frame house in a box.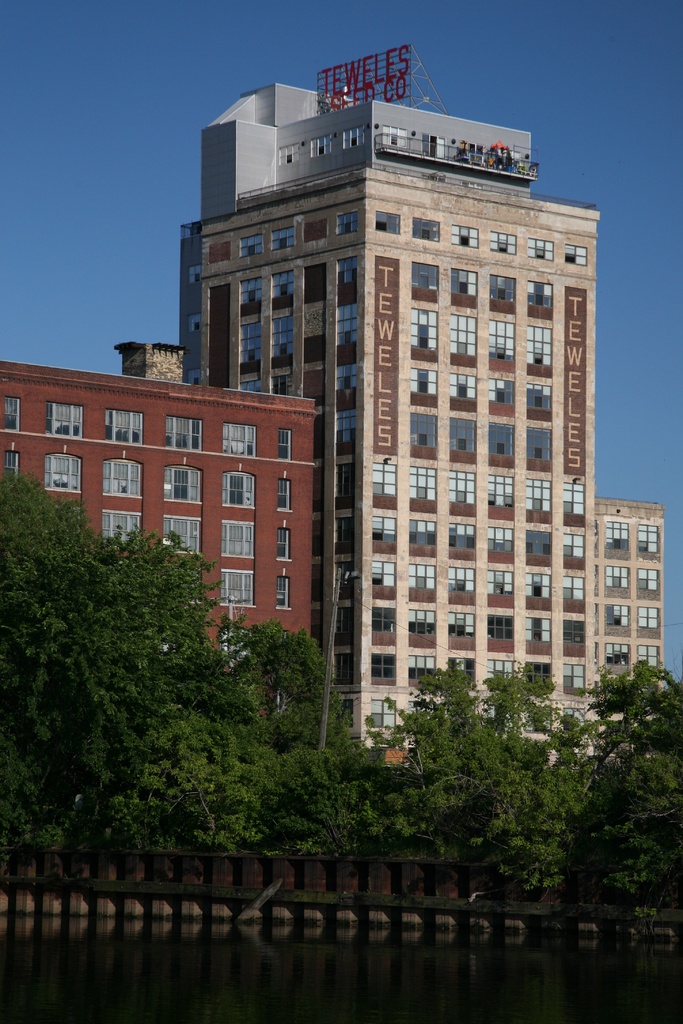
x1=598, y1=477, x2=679, y2=765.
